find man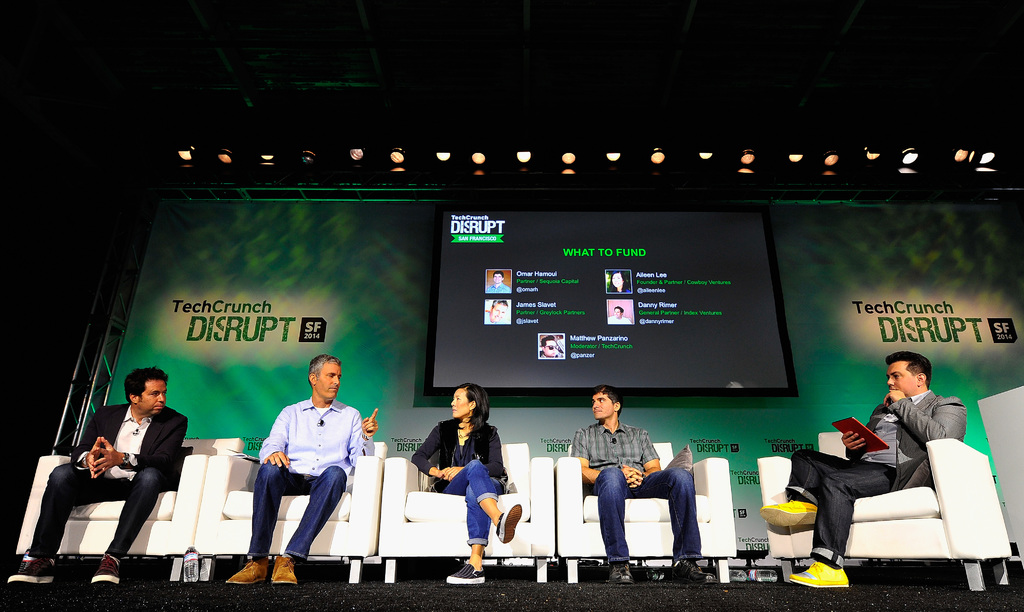
486 271 510 293
